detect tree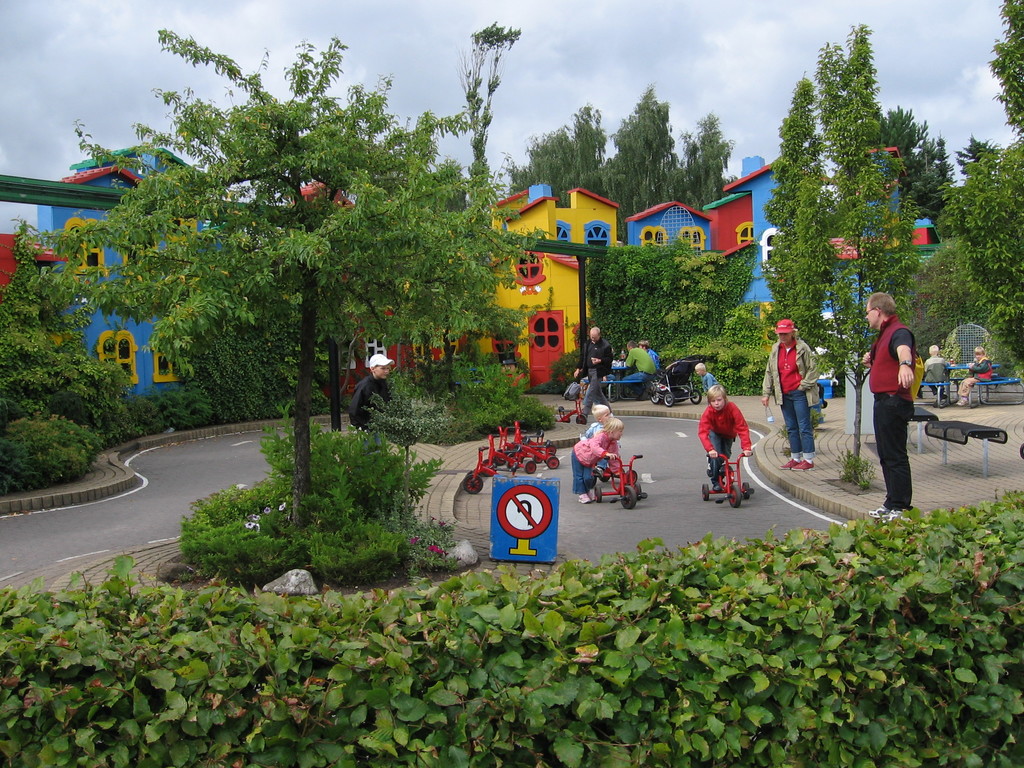
BBox(39, 21, 521, 558)
